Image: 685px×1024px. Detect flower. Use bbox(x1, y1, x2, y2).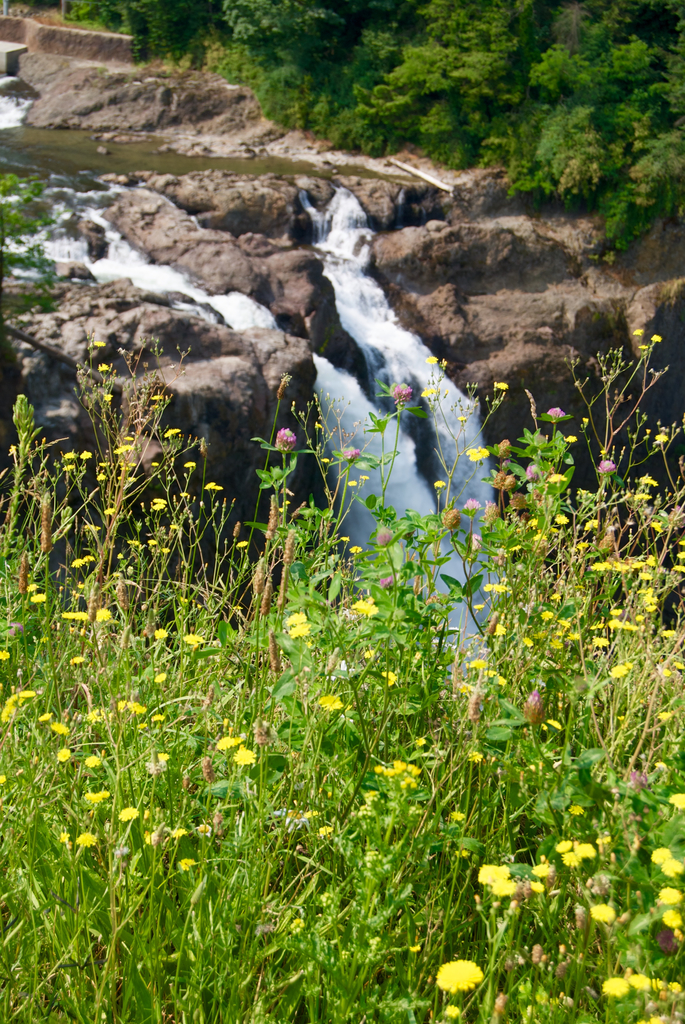
bbox(3, 705, 13, 723).
